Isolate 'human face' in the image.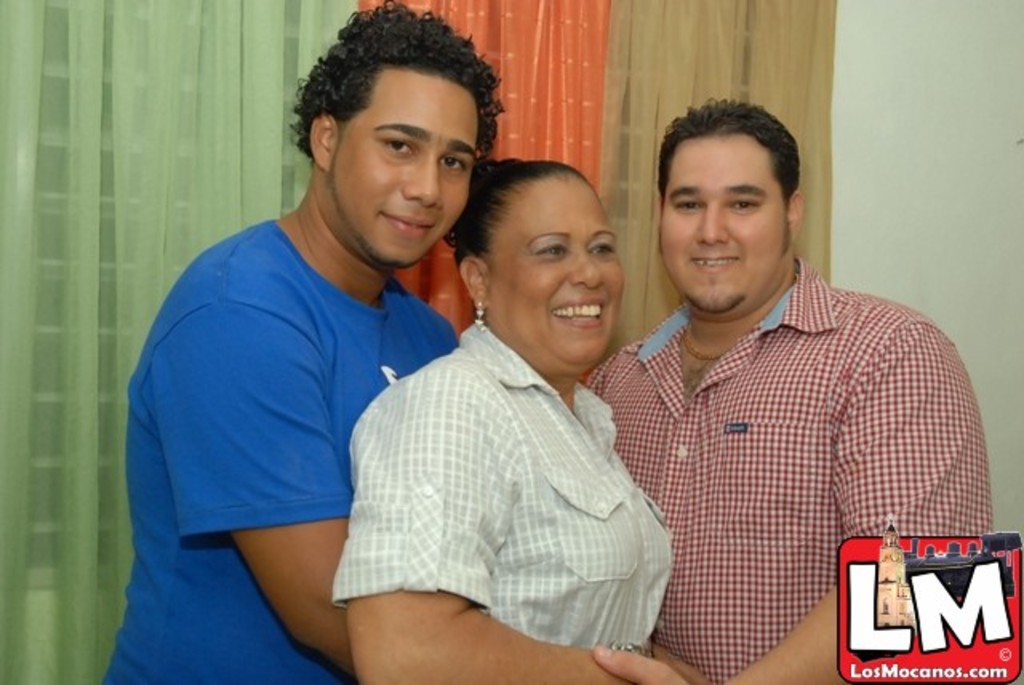
Isolated region: <region>486, 162, 622, 371</region>.
